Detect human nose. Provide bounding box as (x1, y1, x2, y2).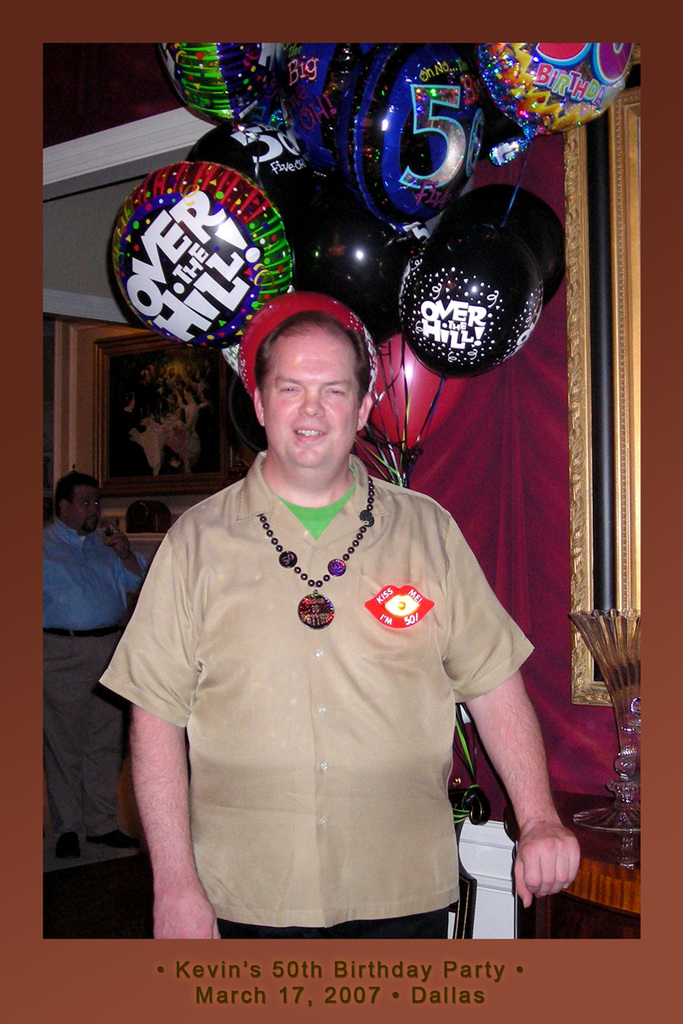
(94, 506, 99, 515).
